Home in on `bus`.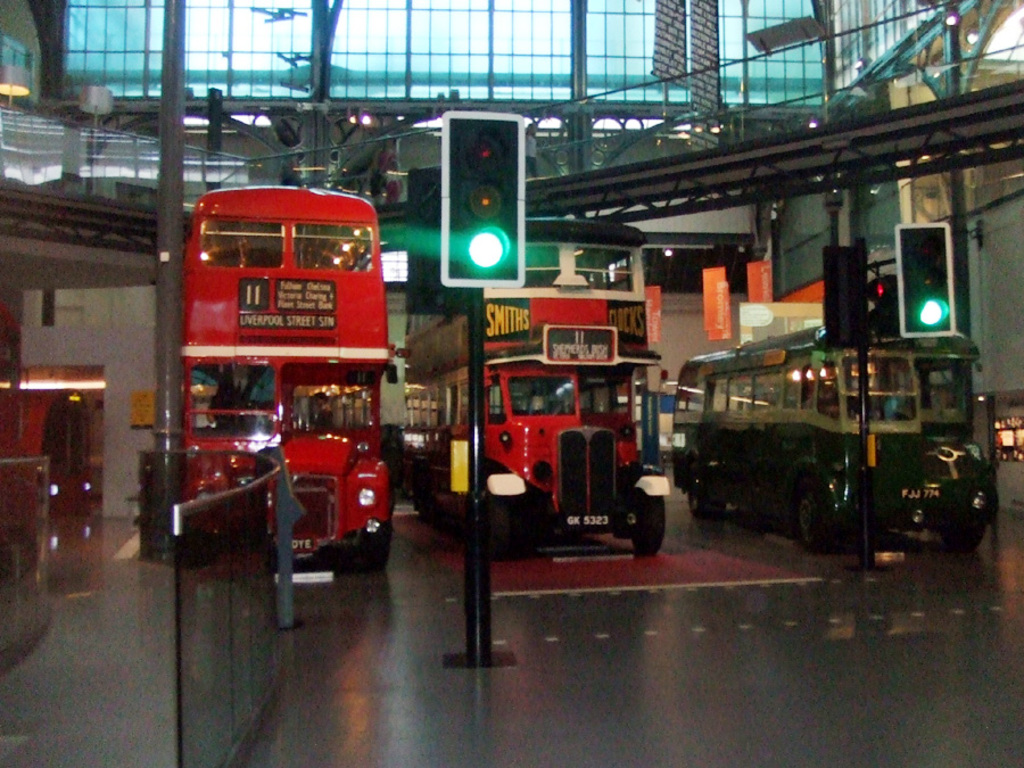
Homed in at [x1=170, y1=188, x2=394, y2=581].
